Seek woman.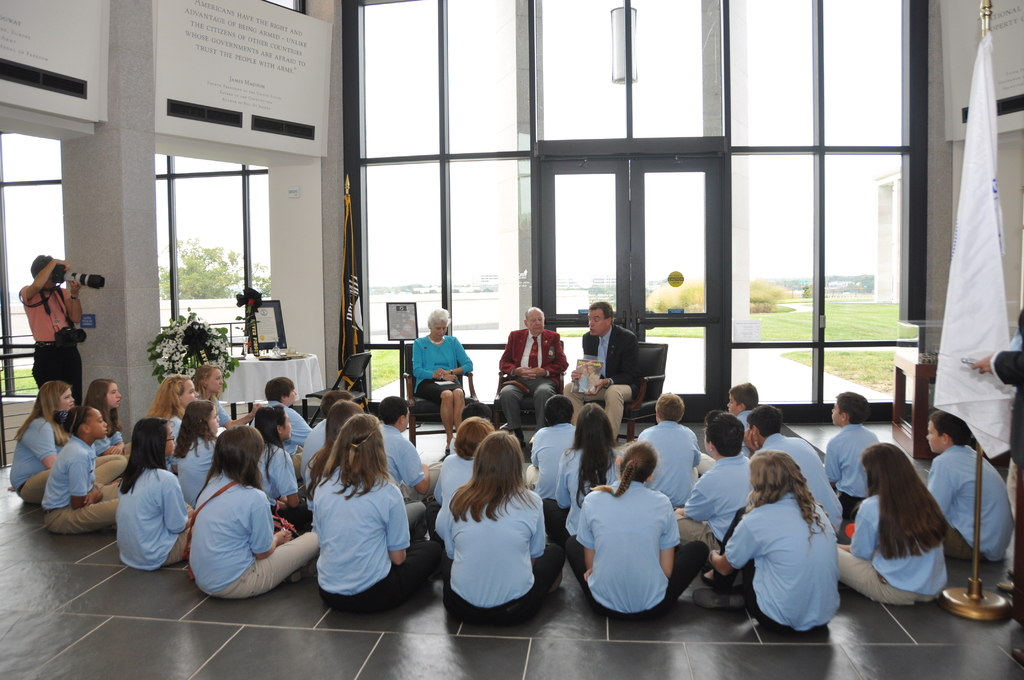
<box>8,379,127,499</box>.
